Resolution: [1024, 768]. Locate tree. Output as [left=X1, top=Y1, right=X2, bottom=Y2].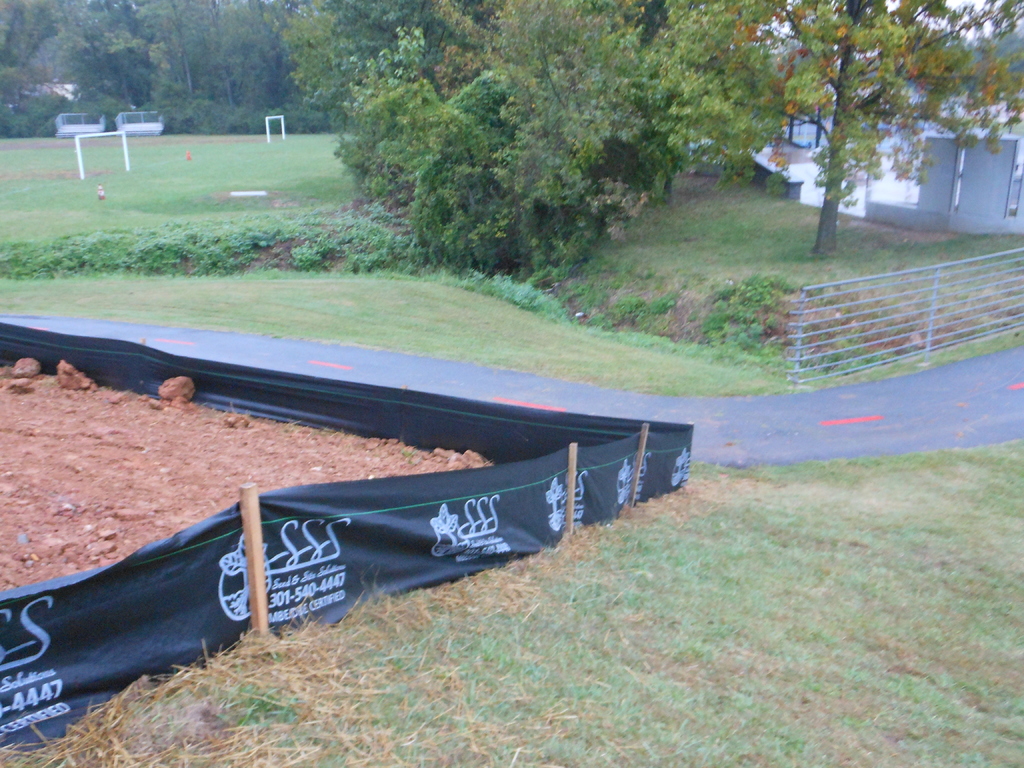
[left=668, top=0, right=1023, bottom=260].
